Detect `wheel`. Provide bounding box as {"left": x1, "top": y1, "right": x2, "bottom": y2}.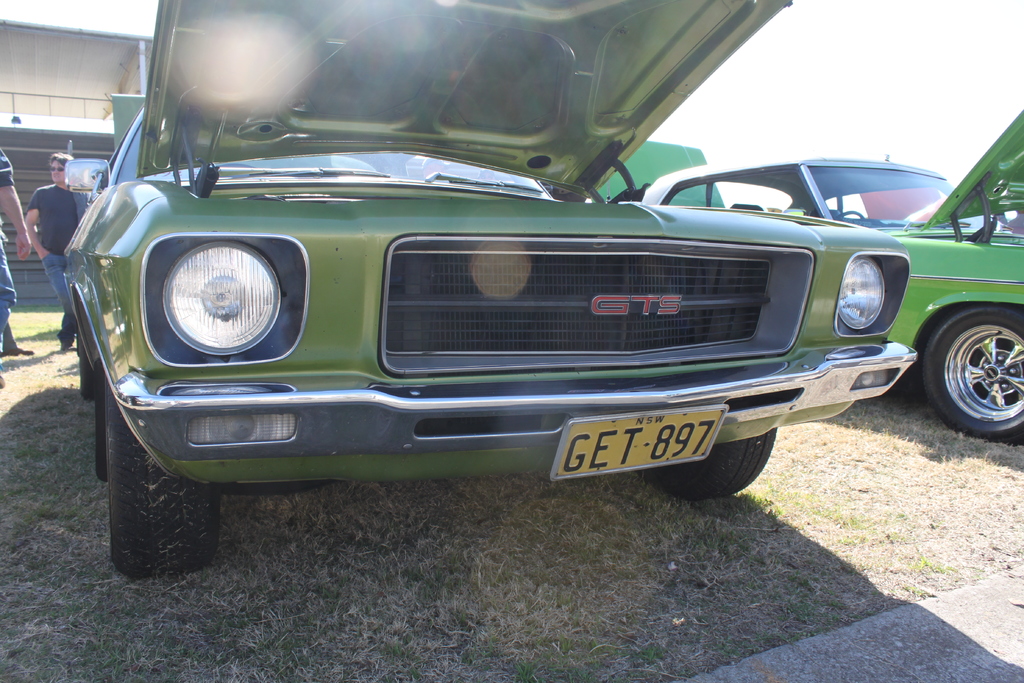
{"left": 99, "top": 421, "right": 211, "bottom": 572}.
